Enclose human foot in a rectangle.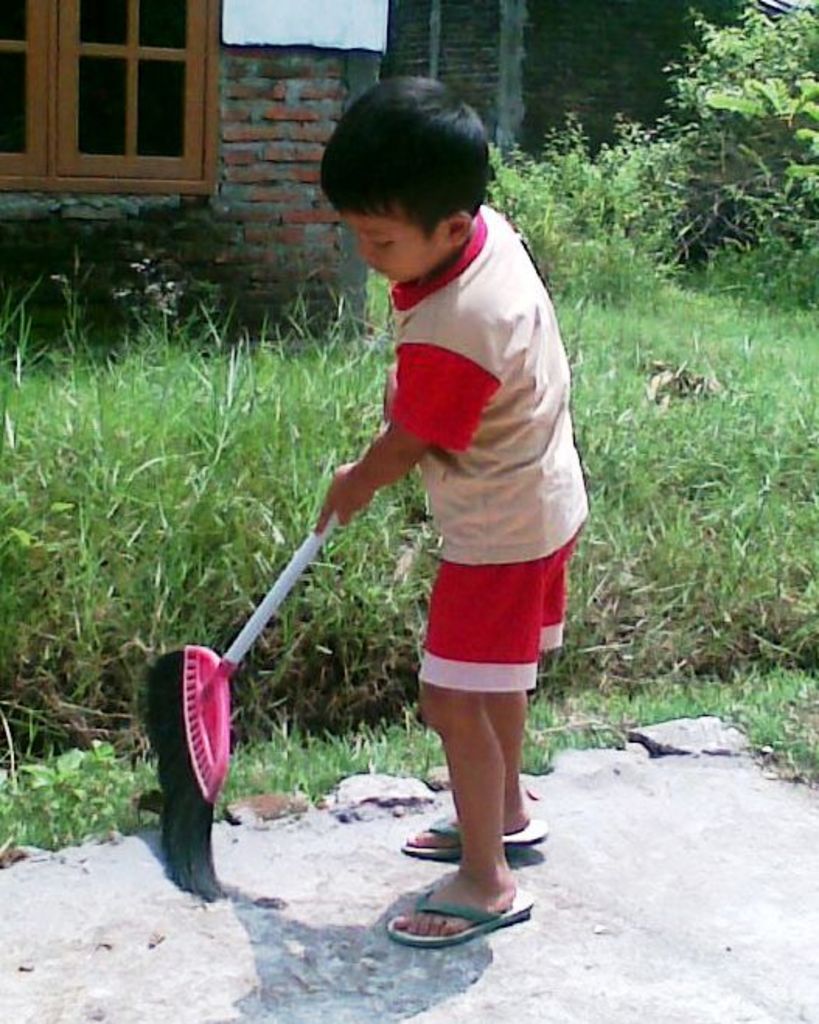
bbox(398, 788, 531, 853).
